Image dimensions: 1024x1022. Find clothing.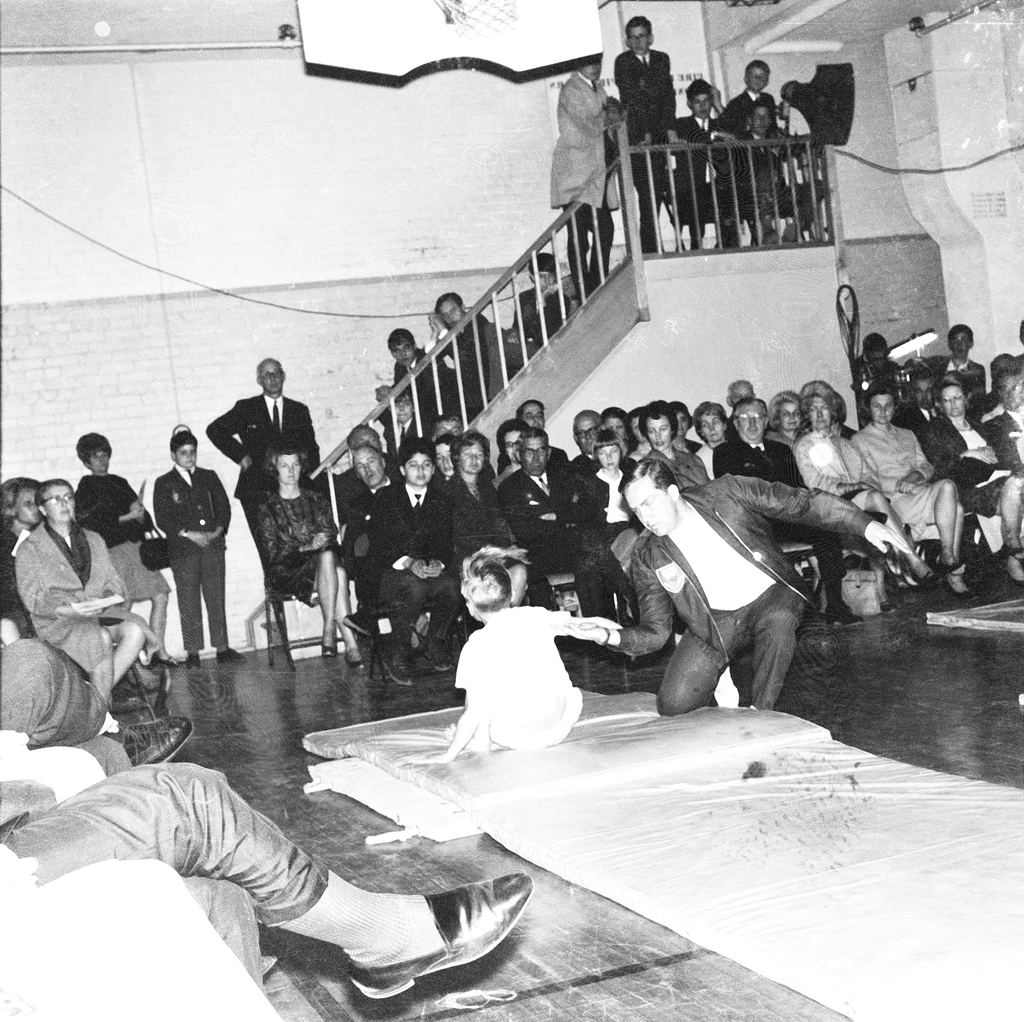
{"left": 447, "top": 592, "right": 599, "bottom": 772}.
